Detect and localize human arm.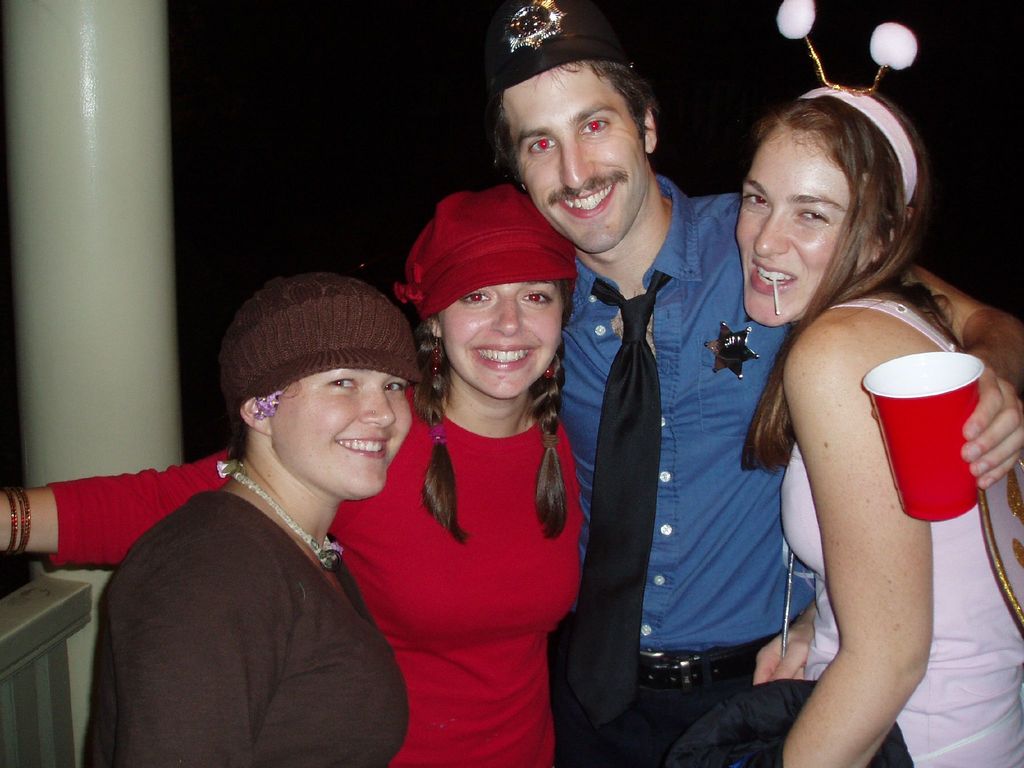
Localized at {"left": 759, "top": 600, "right": 821, "bottom": 685}.
